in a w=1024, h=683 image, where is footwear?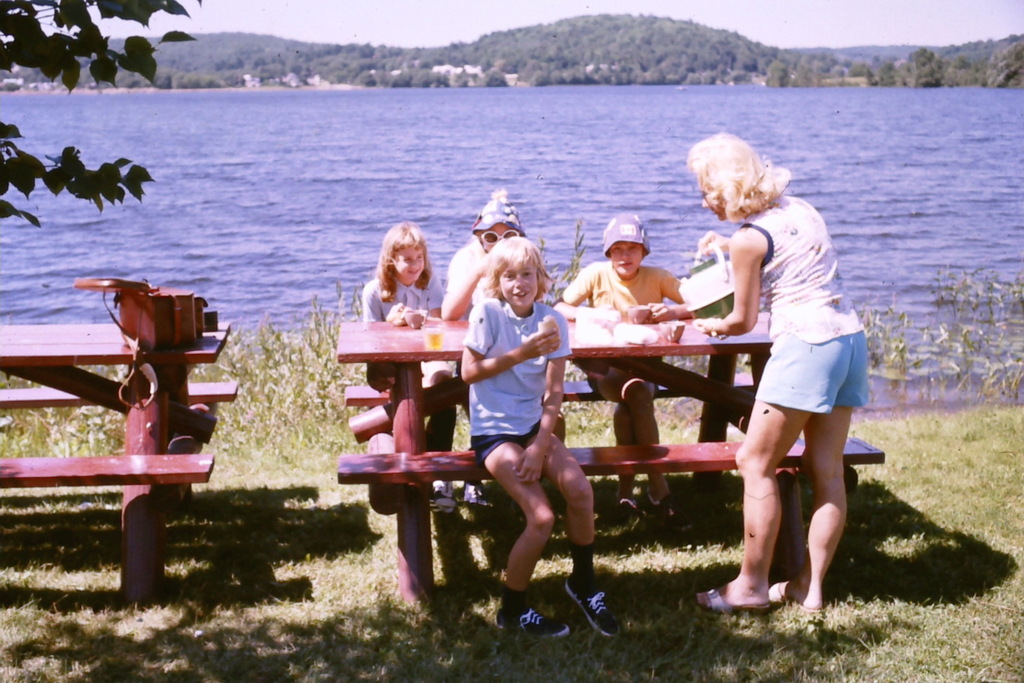
<region>499, 607, 568, 646</region>.
